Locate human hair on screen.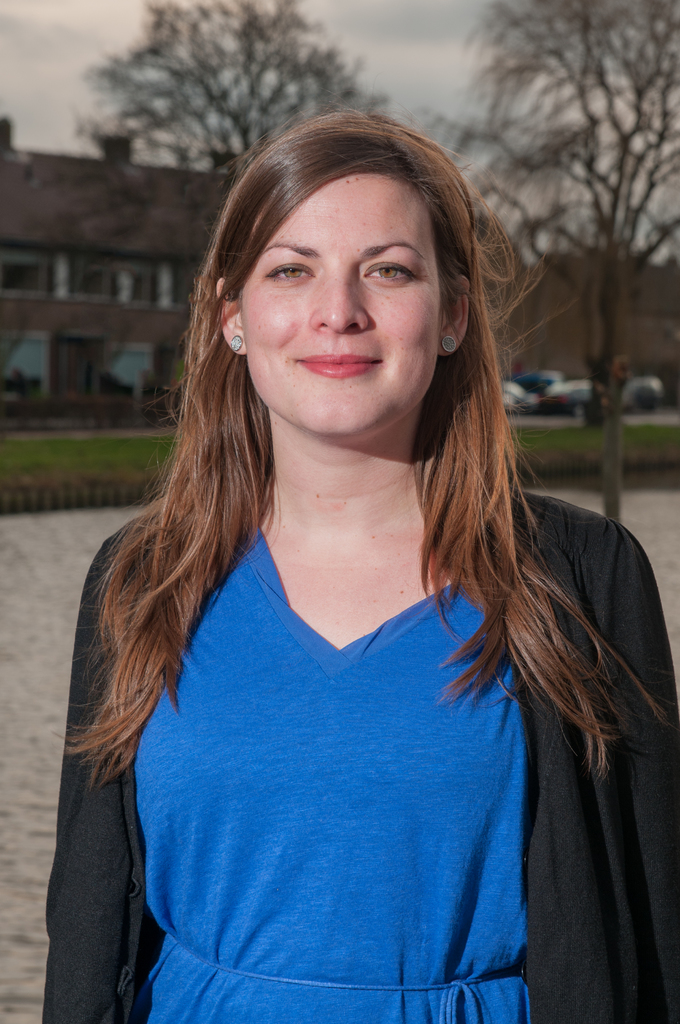
On screen at Rect(140, 97, 601, 814).
